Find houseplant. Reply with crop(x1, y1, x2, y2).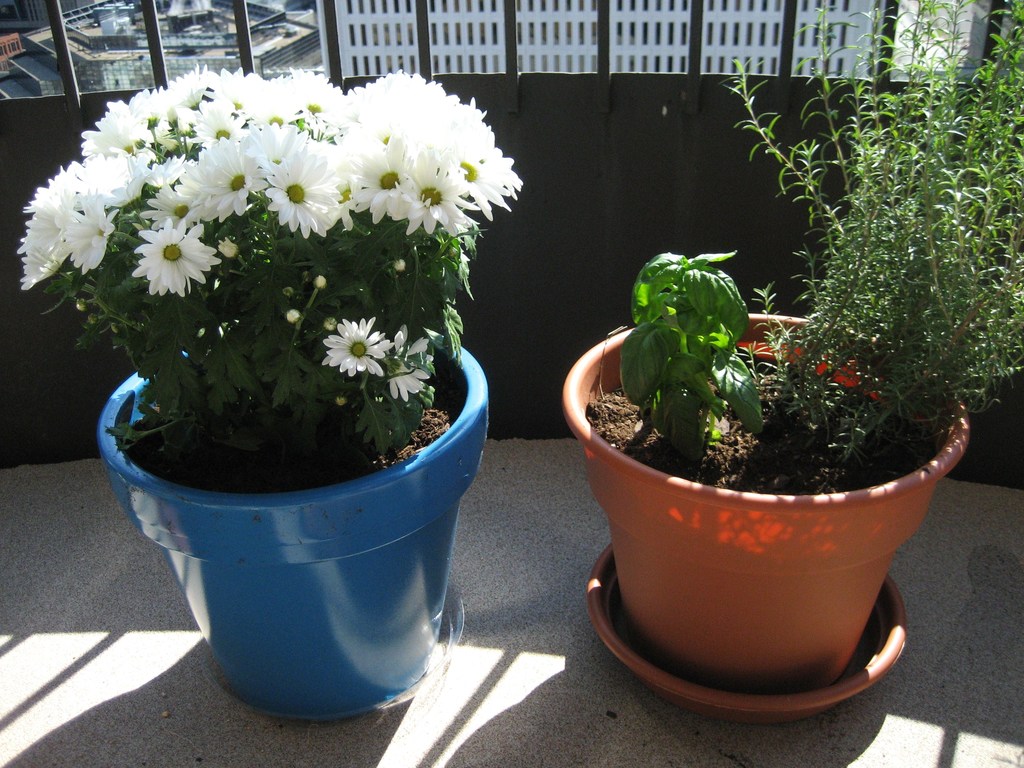
crop(556, 0, 1023, 730).
